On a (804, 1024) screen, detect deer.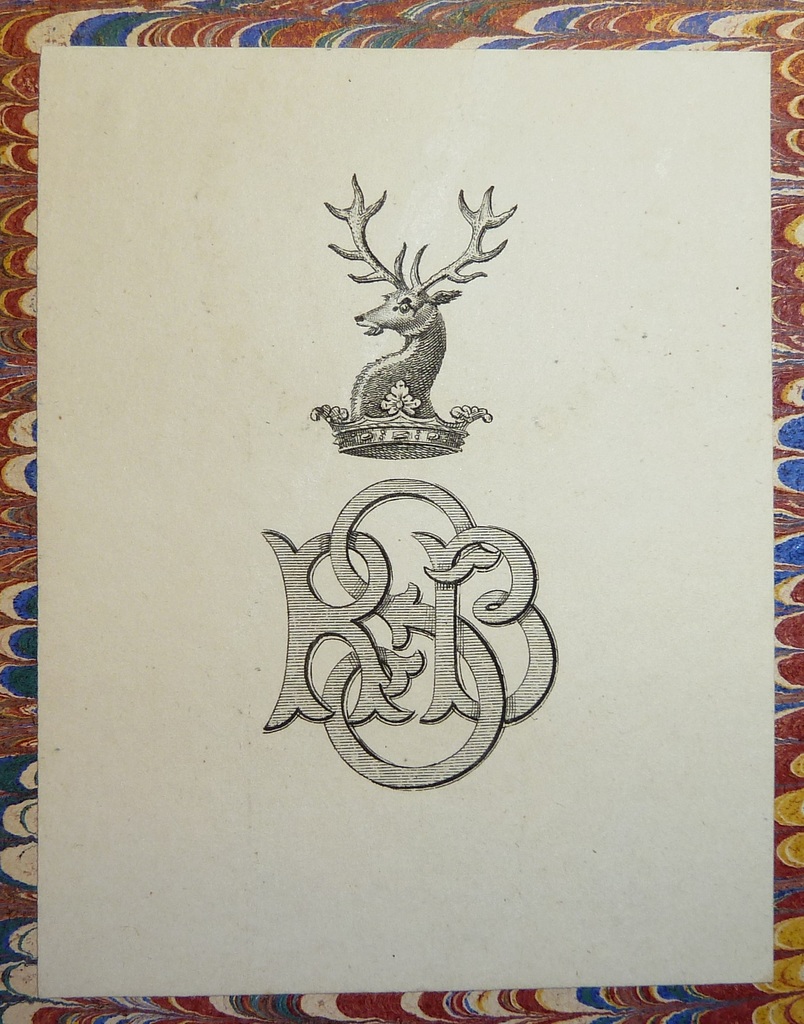
(327, 169, 522, 421).
